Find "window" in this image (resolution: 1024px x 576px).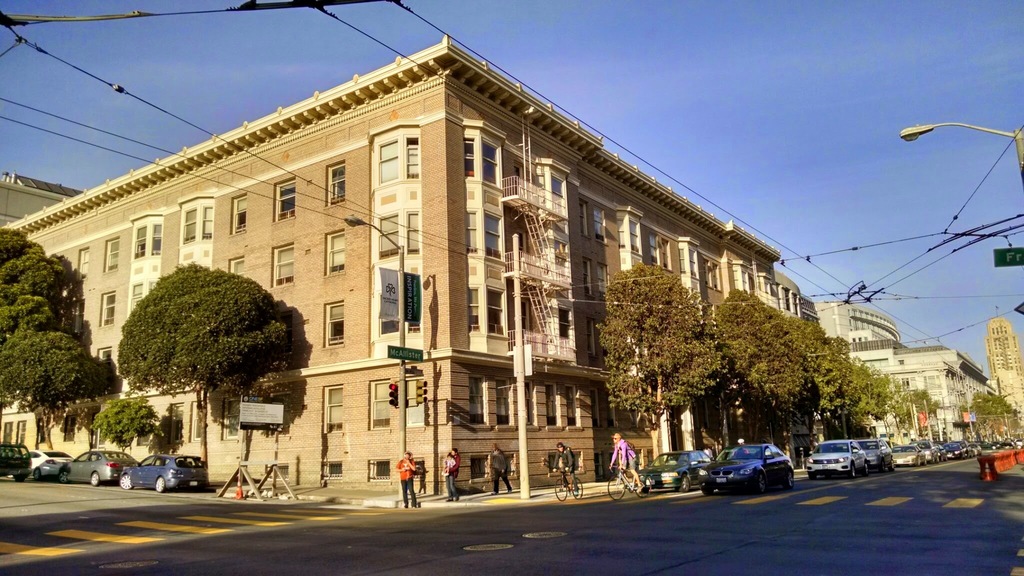
(left=229, top=190, right=246, bottom=237).
